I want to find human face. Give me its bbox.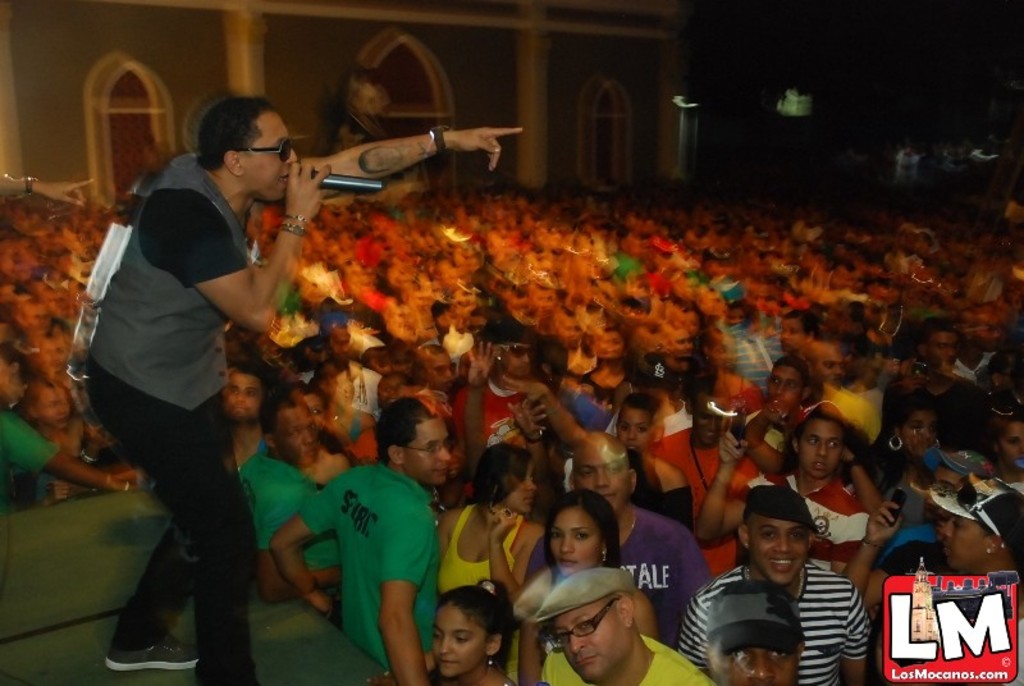
Rect(571, 442, 628, 506).
